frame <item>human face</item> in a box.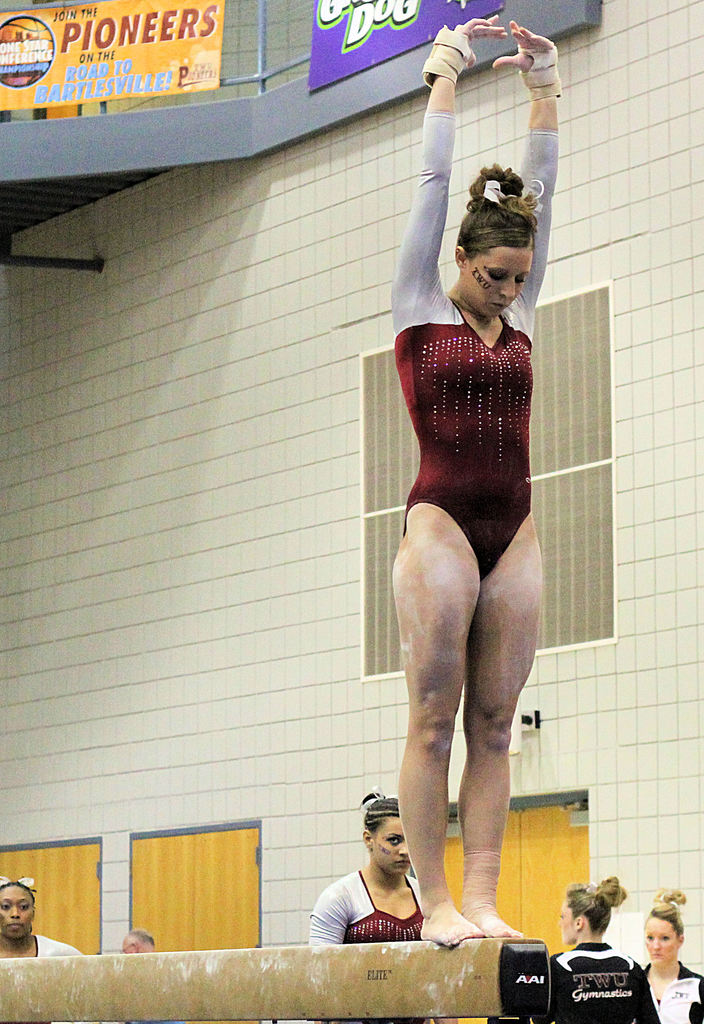
[x1=0, y1=886, x2=35, y2=940].
